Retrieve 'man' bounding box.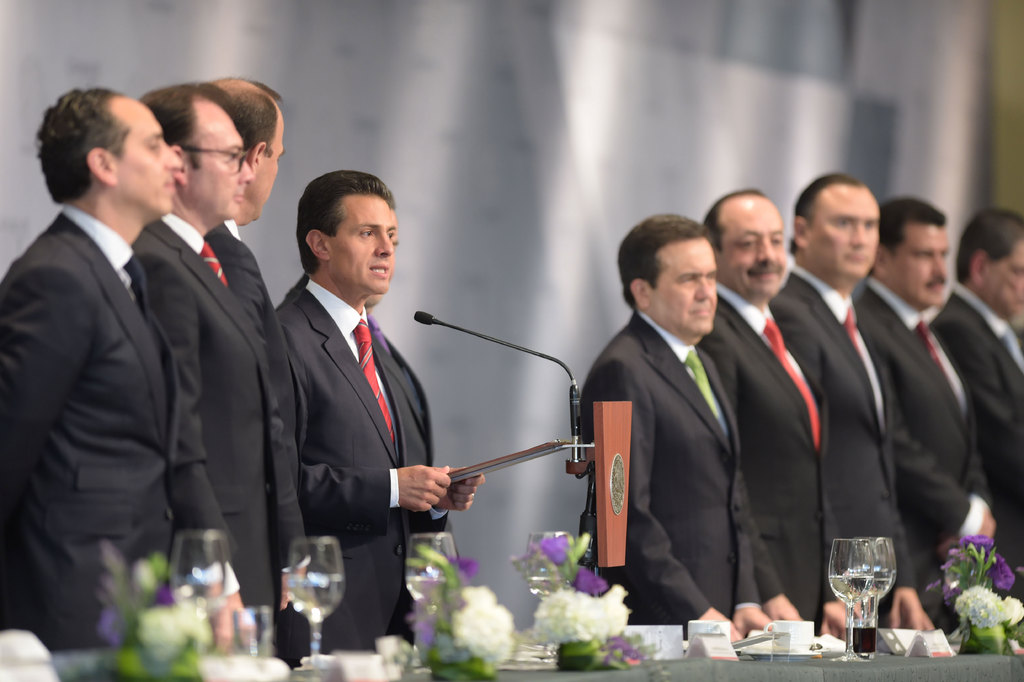
Bounding box: 931:203:1023:584.
